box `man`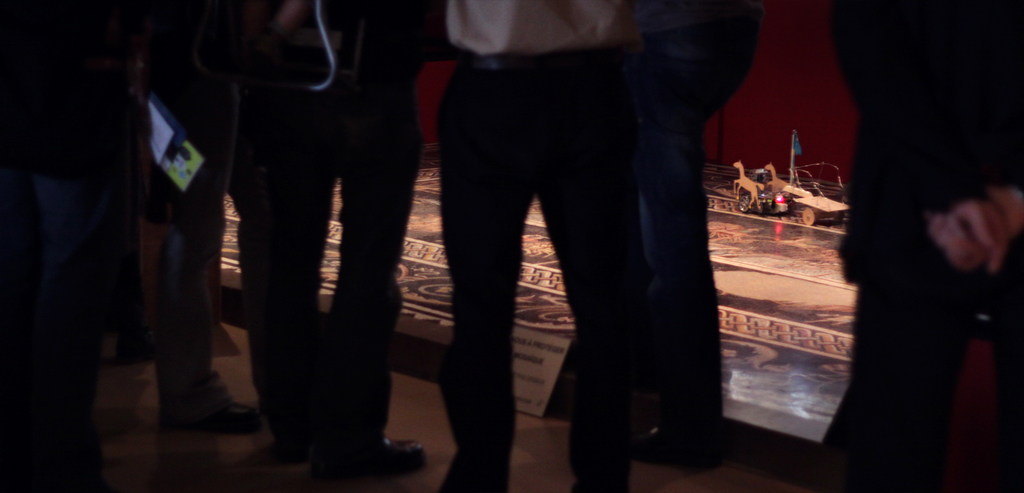
<region>141, 0, 262, 435</region>
